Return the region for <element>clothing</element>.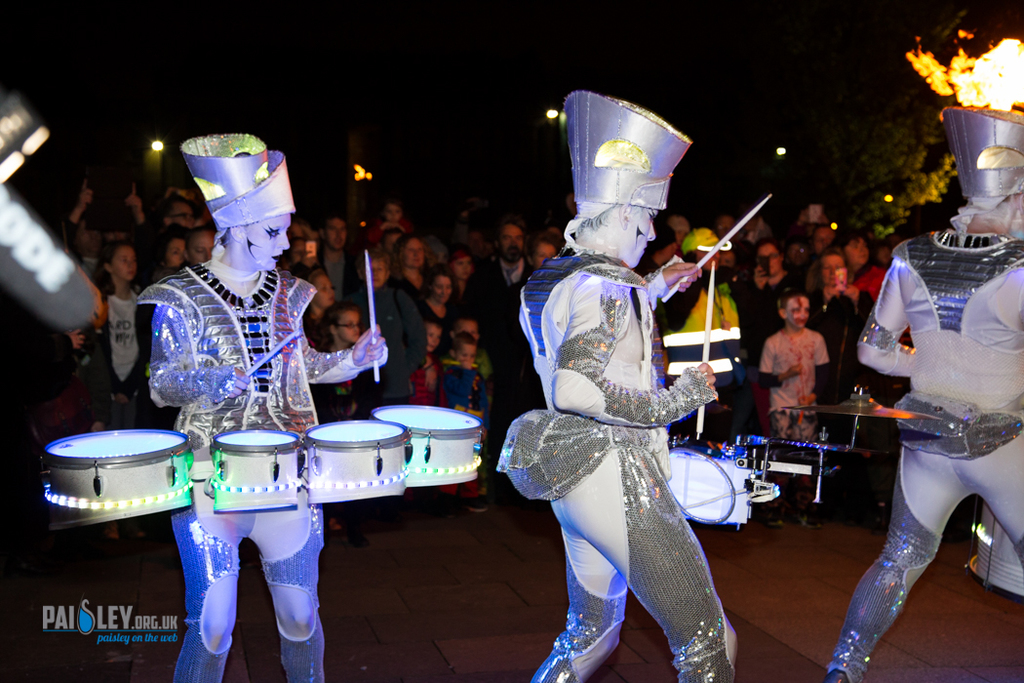
bbox=(762, 314, 836, 450).
